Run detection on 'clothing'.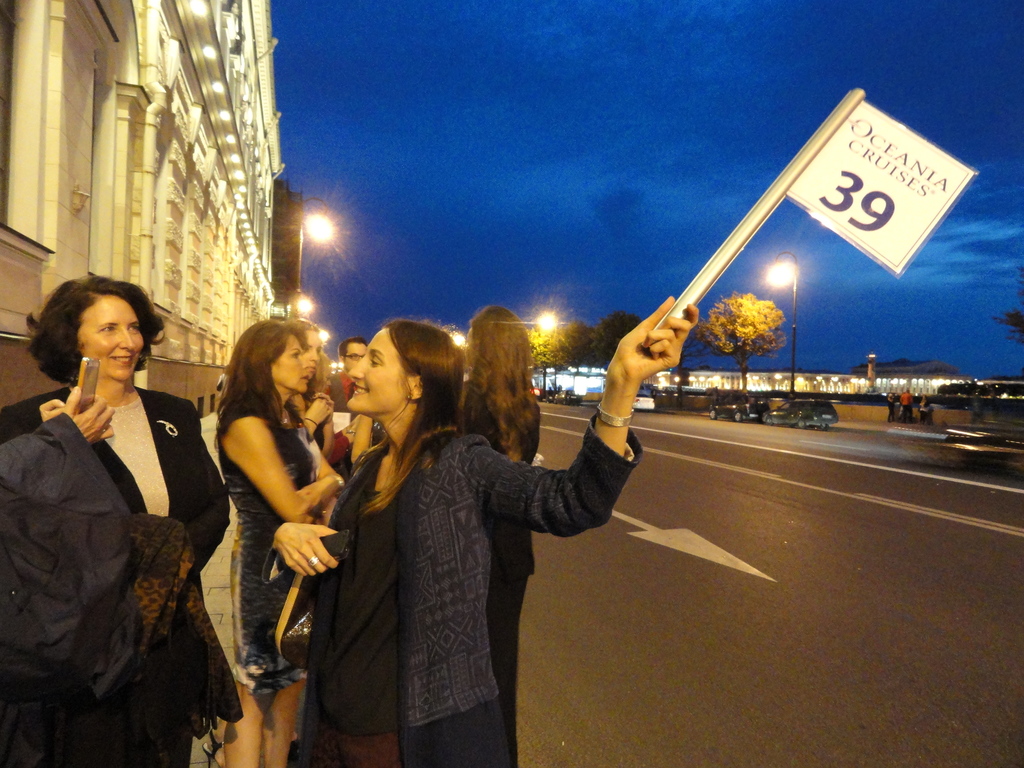
Result: select_region(328, 428, 349, 466).
